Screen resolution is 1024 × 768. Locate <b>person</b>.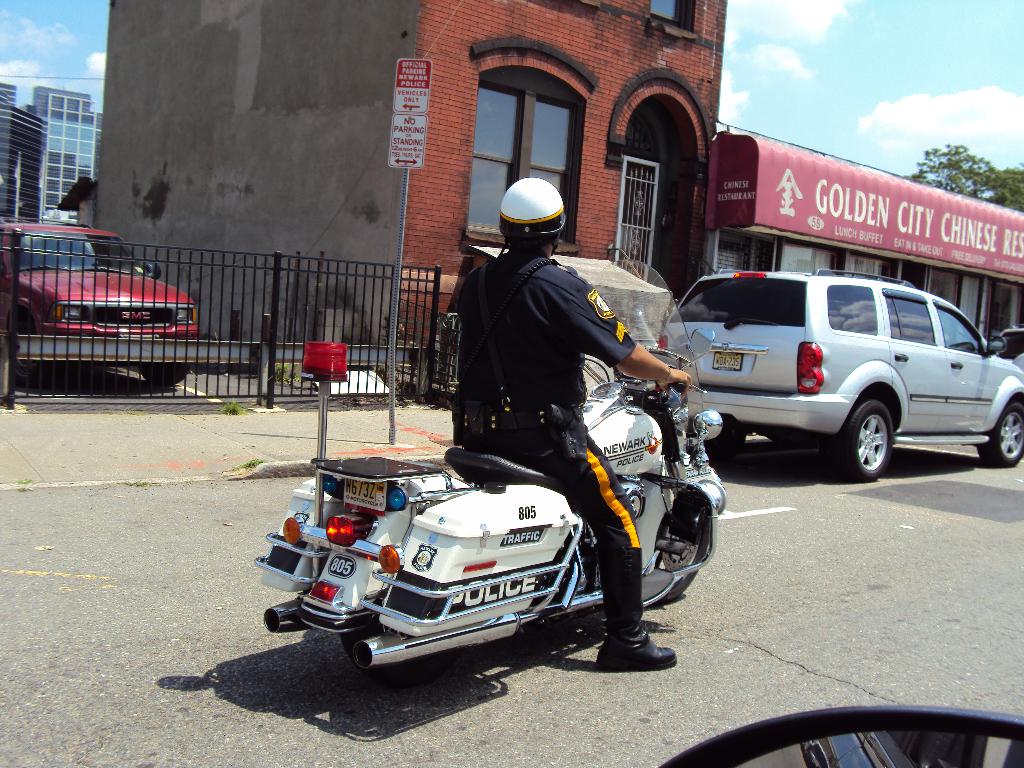
431/170/603/516.
